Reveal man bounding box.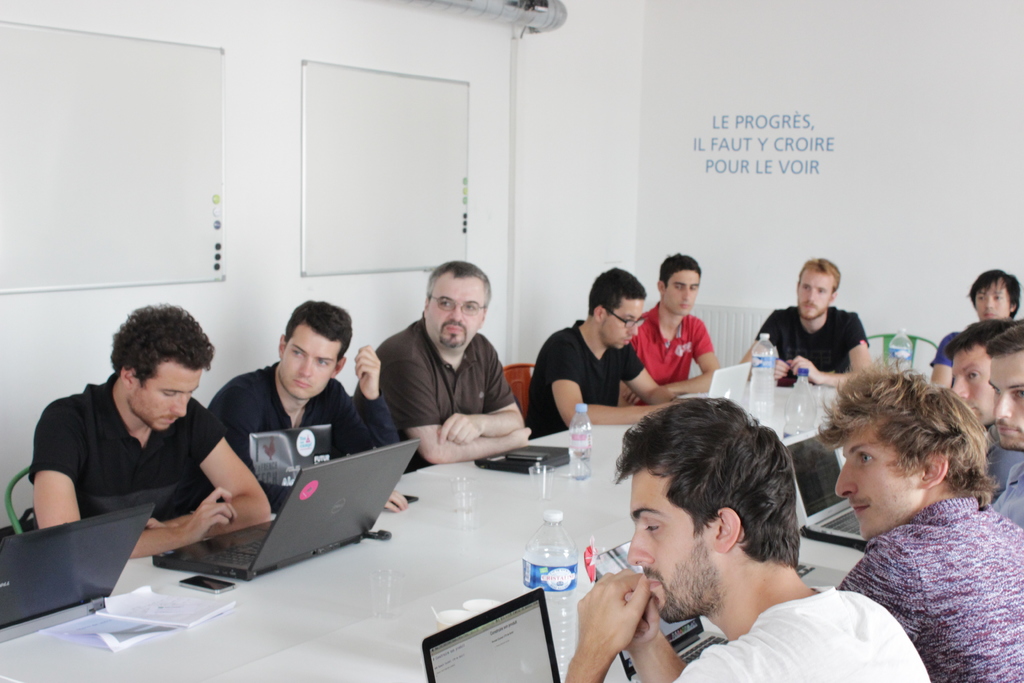
Revealed: box(561, 395, 933, 682).
